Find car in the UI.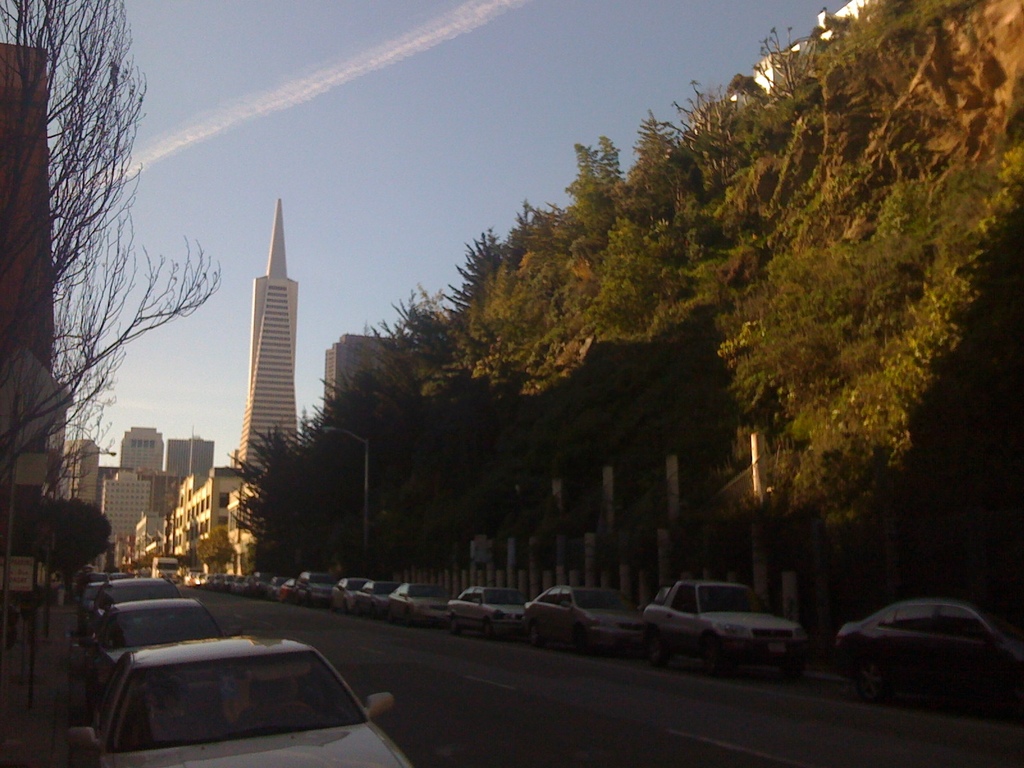
UI element at box(70, 564, 180, 628).
